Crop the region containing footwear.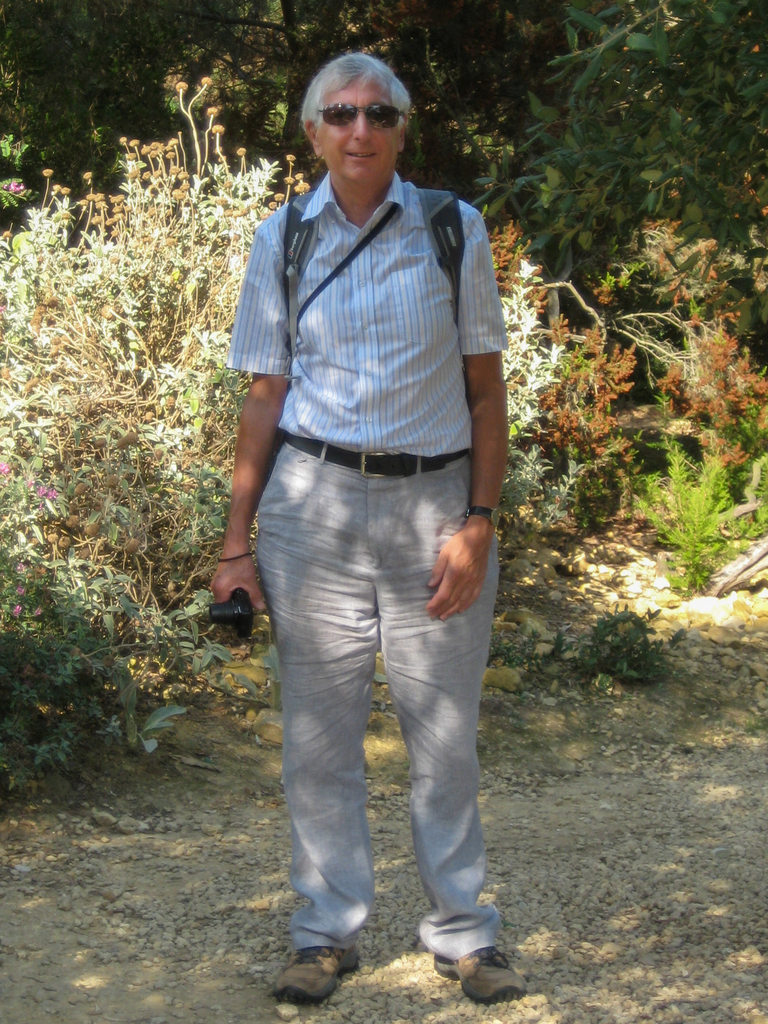
Crop region: x1=431 y1=948 x2=527 y2=1006.
